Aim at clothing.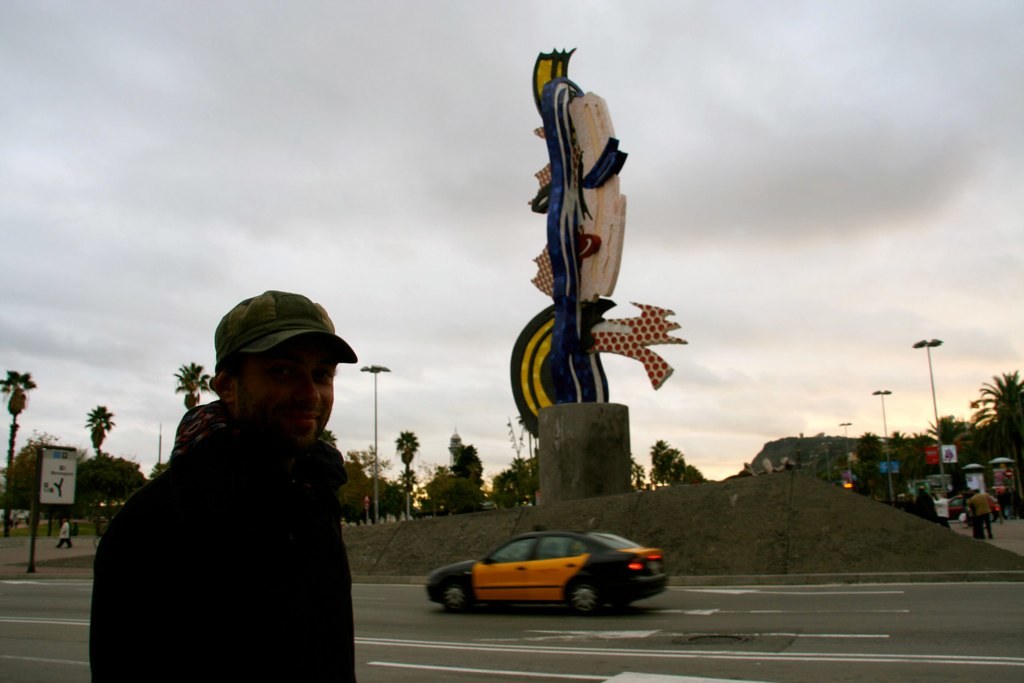
Aimed at locate(966, 491, 993, 540).
